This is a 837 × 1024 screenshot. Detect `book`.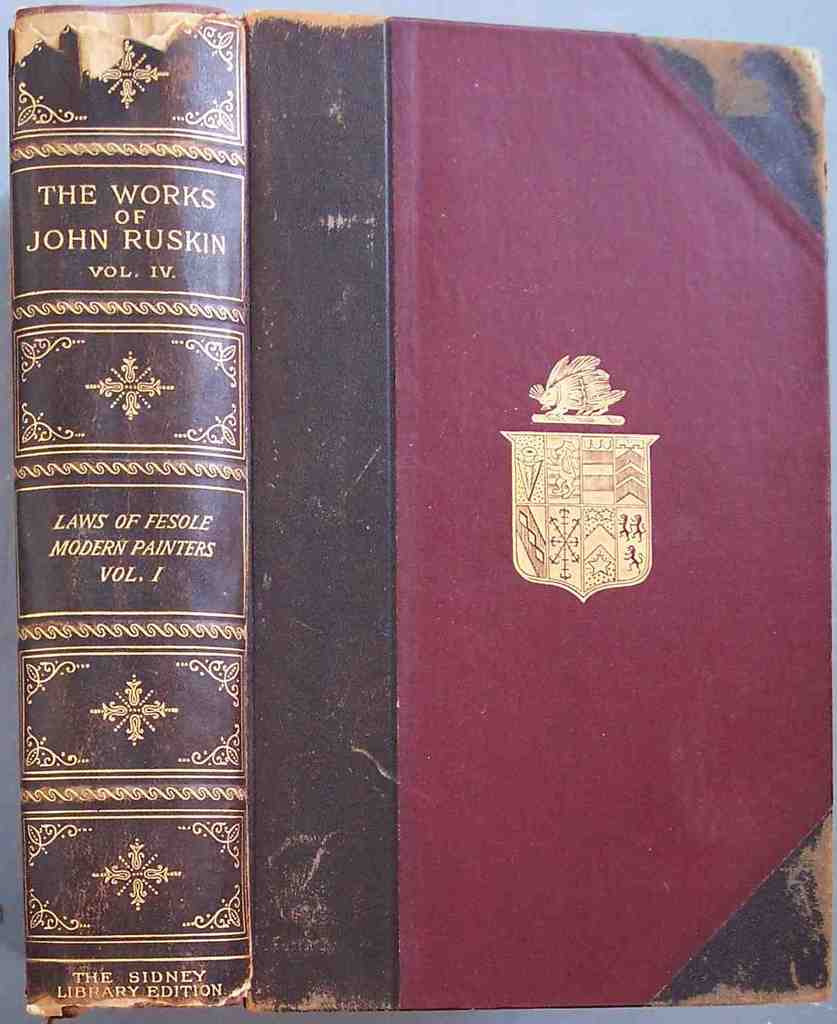
rect(0, 0, 811, 1018).
